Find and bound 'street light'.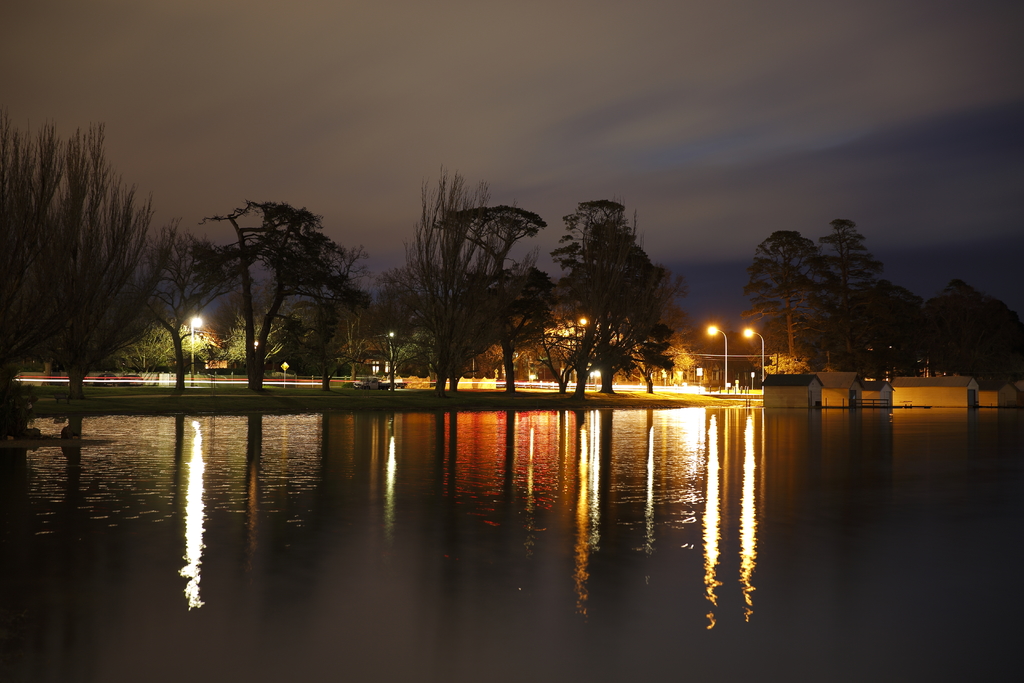
Bound: <box>579,311,588,327</box>.
